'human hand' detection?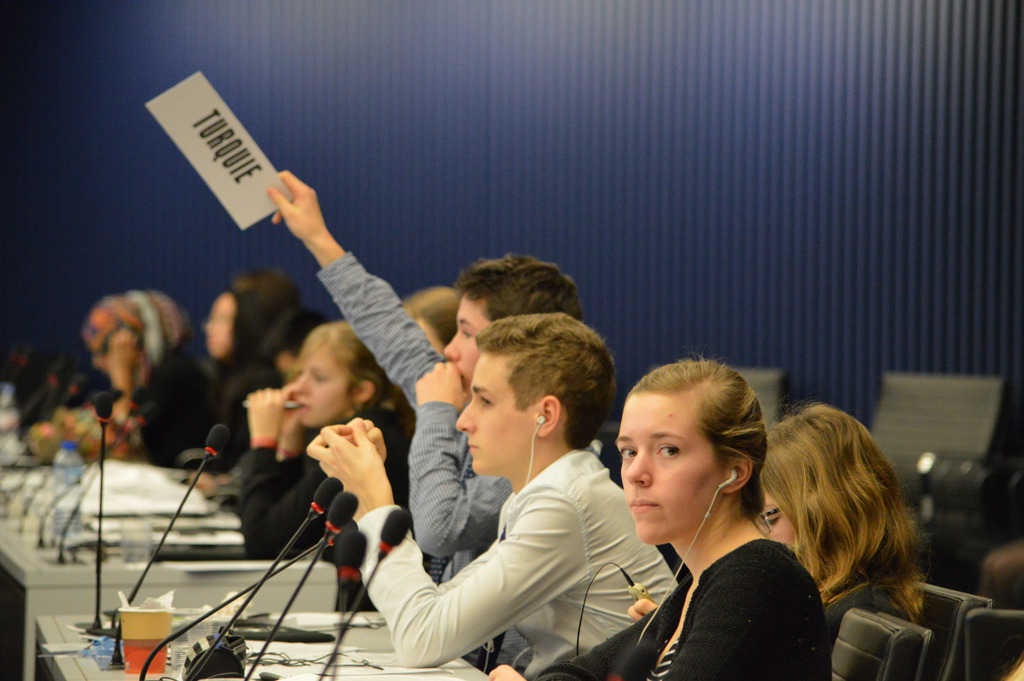
{"left": 245, "top": 388, "right": 287, "bottom": 439}
